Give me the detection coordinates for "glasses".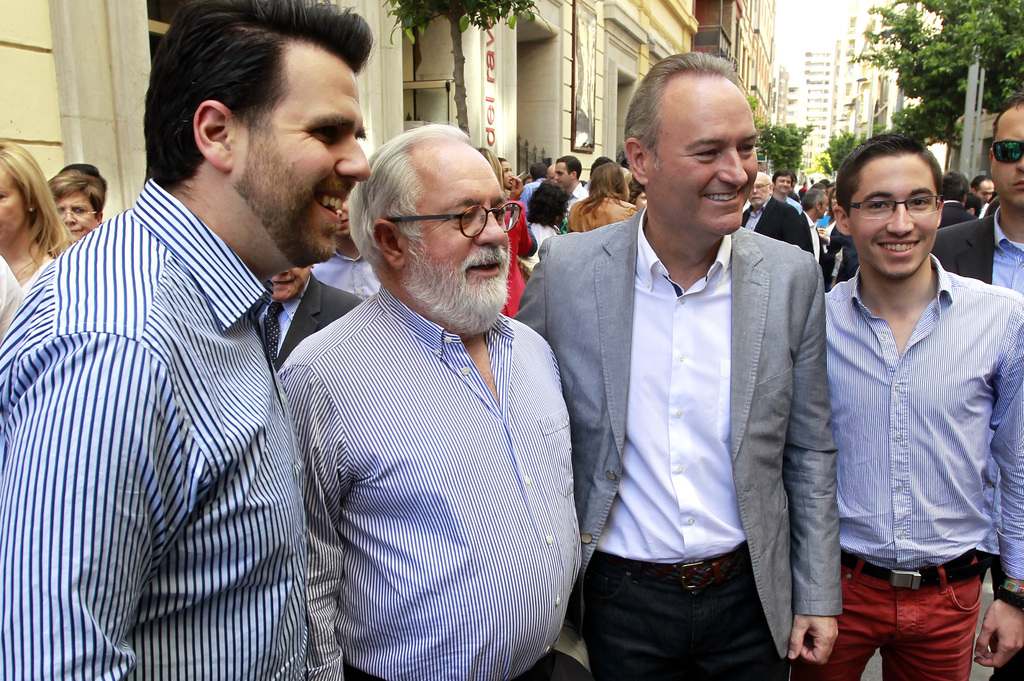
pyautogui.locateOnScreen(54, 205, 99, 219).
